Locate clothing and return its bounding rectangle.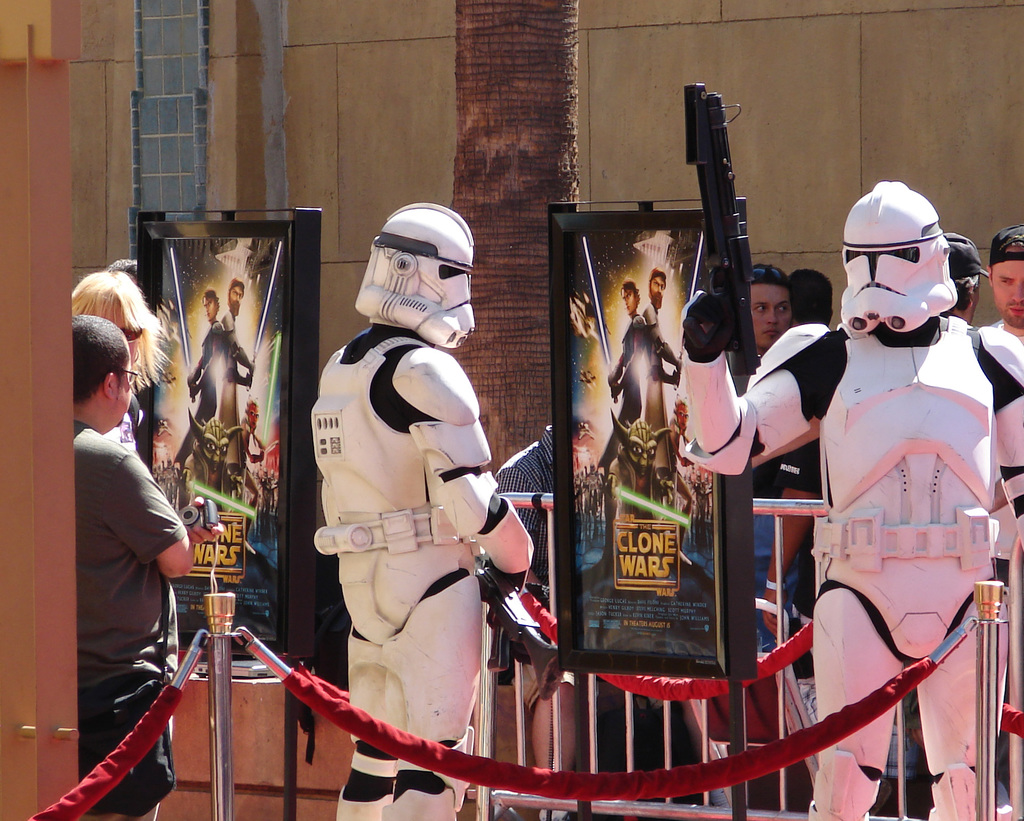
[479,420,565,707].
